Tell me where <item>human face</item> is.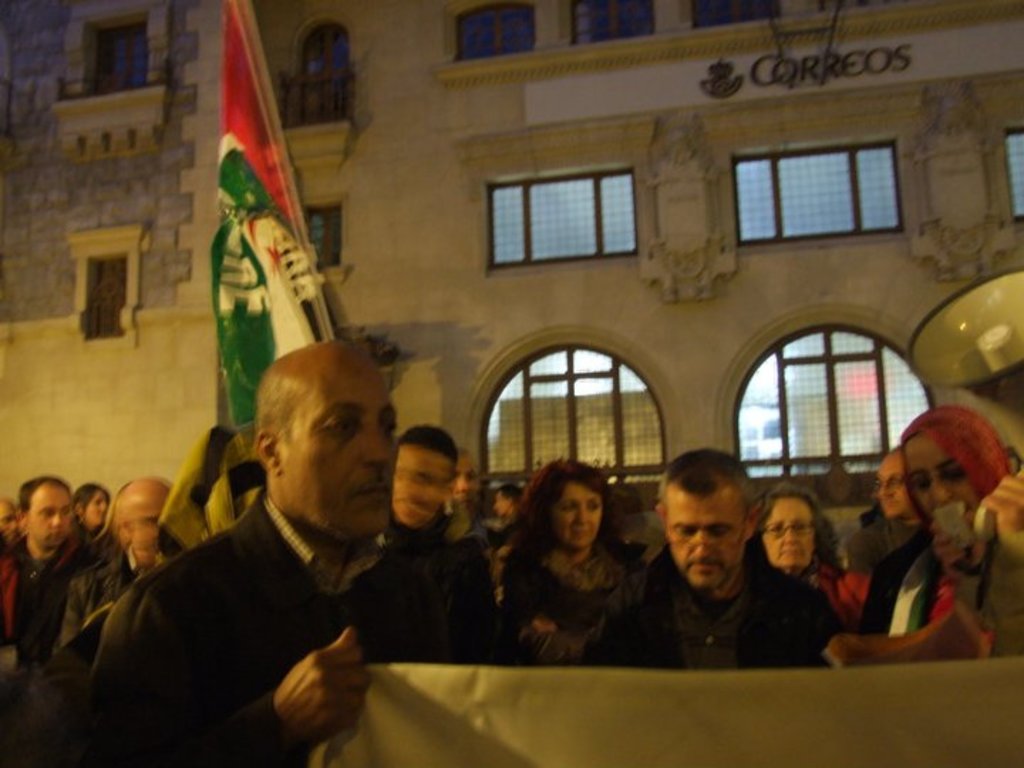
<item>human face</item> is at crop(870, 451, 912, 522).
